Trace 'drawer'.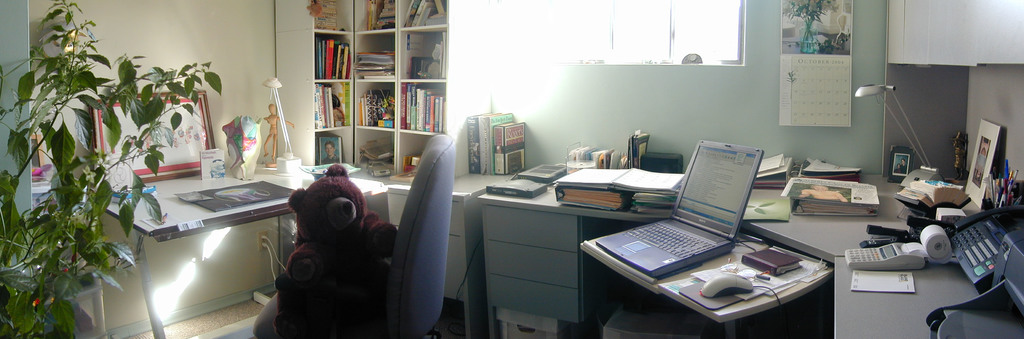
Traced to <bbox>483, 203, 578, 252</bbox>.
